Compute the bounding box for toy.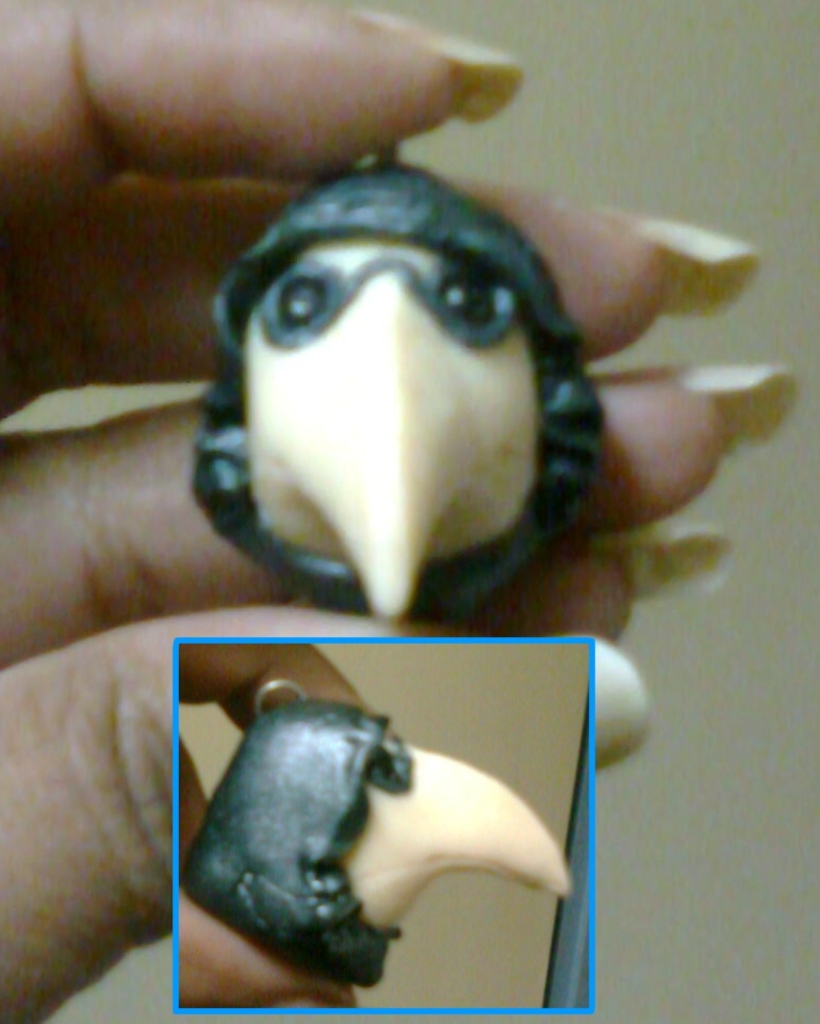
(176,135,636,634).
